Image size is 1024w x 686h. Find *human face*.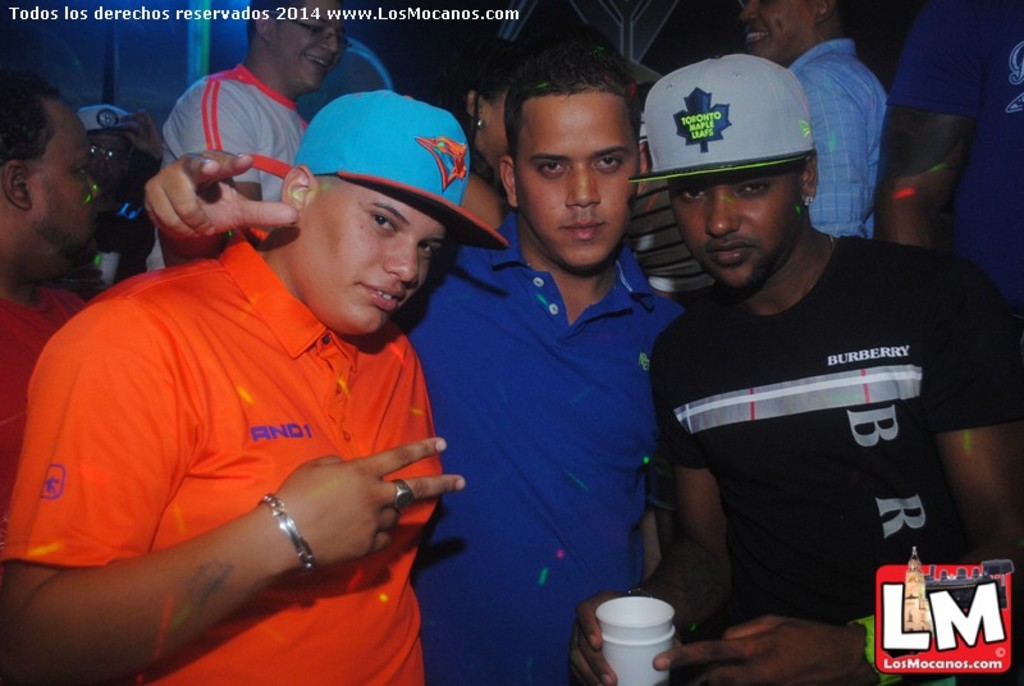
pyautogui.locateOnScreen(27, 120, 100, 250).
